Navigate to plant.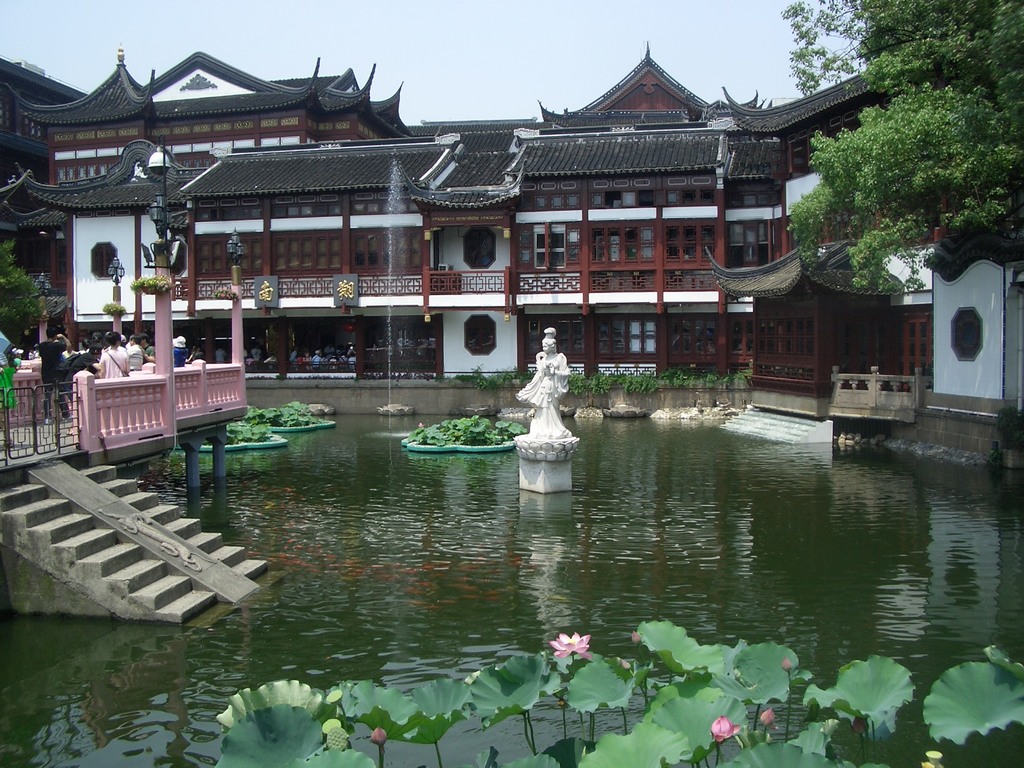
Navigation target: region(589, 367, 609, 397).
